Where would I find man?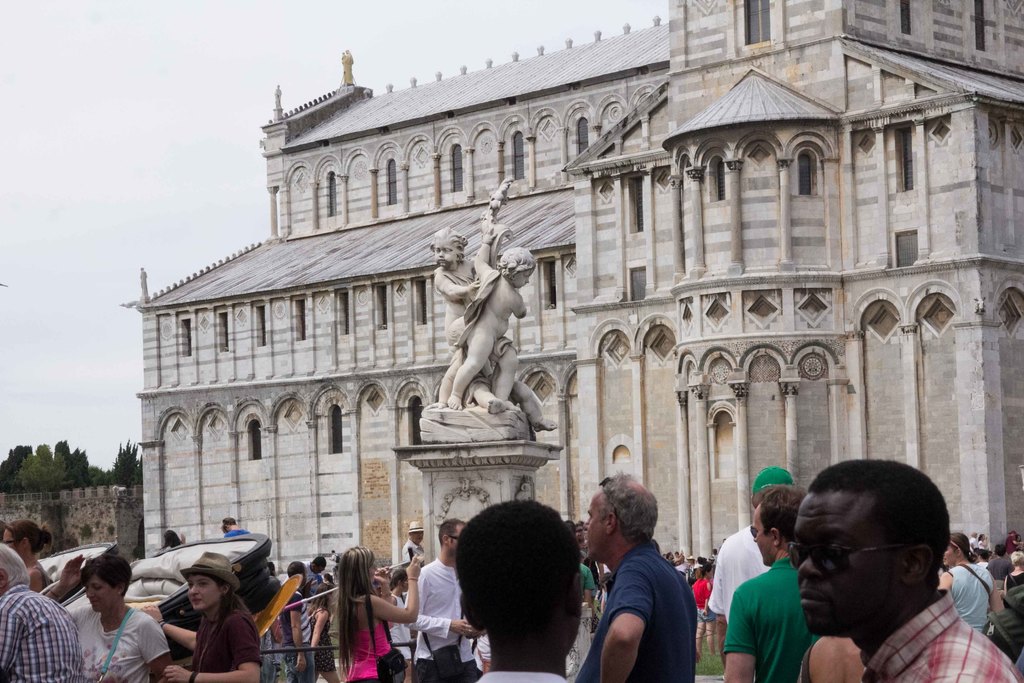
At 283,557,312,682.
